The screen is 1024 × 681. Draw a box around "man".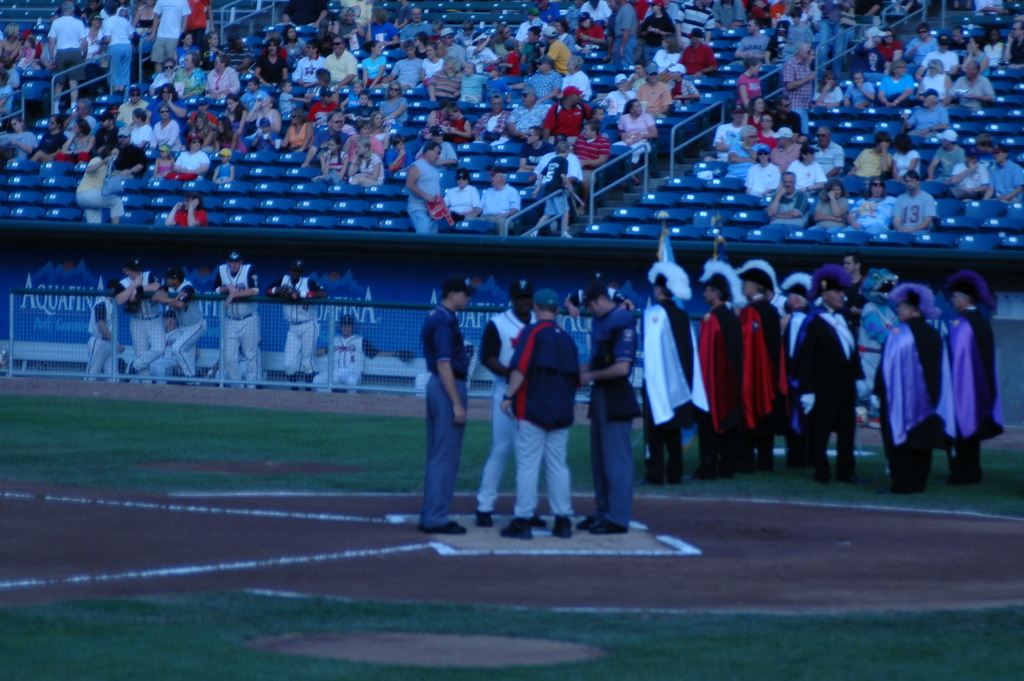
(x1=572, y1=121, x2=610, y2=170).
